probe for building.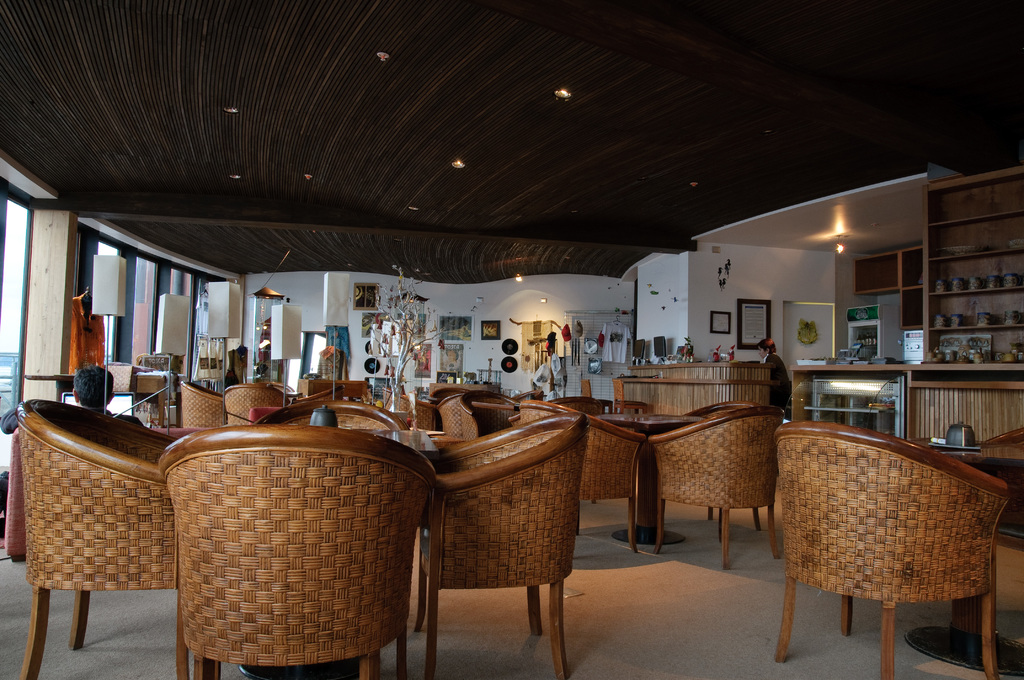
Probe result: l=0, t=0, r=1023, b=679.
